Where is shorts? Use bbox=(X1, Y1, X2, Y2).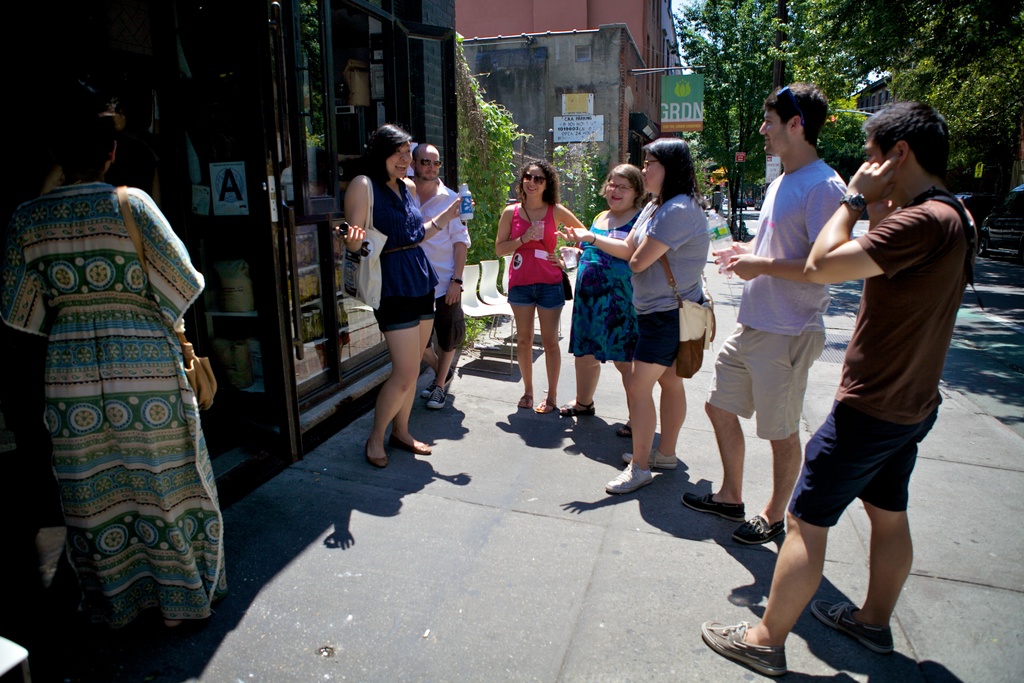
bbox=(378, 295, 435, 331).
